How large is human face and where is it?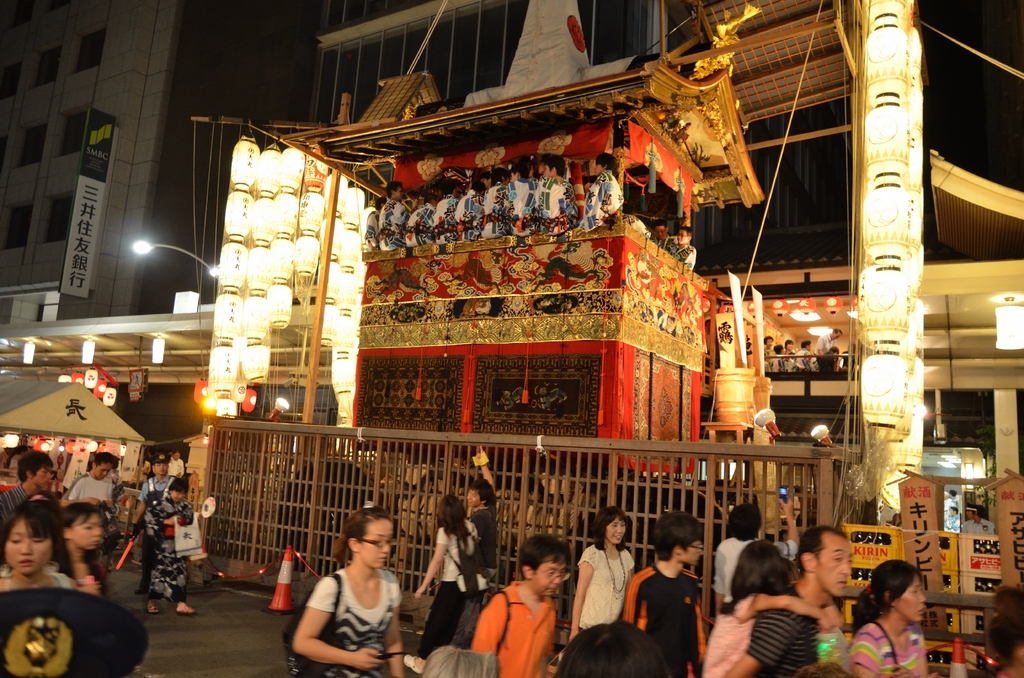
Bounding box: (x1=607, y1=517, x2=625, y2=544).
